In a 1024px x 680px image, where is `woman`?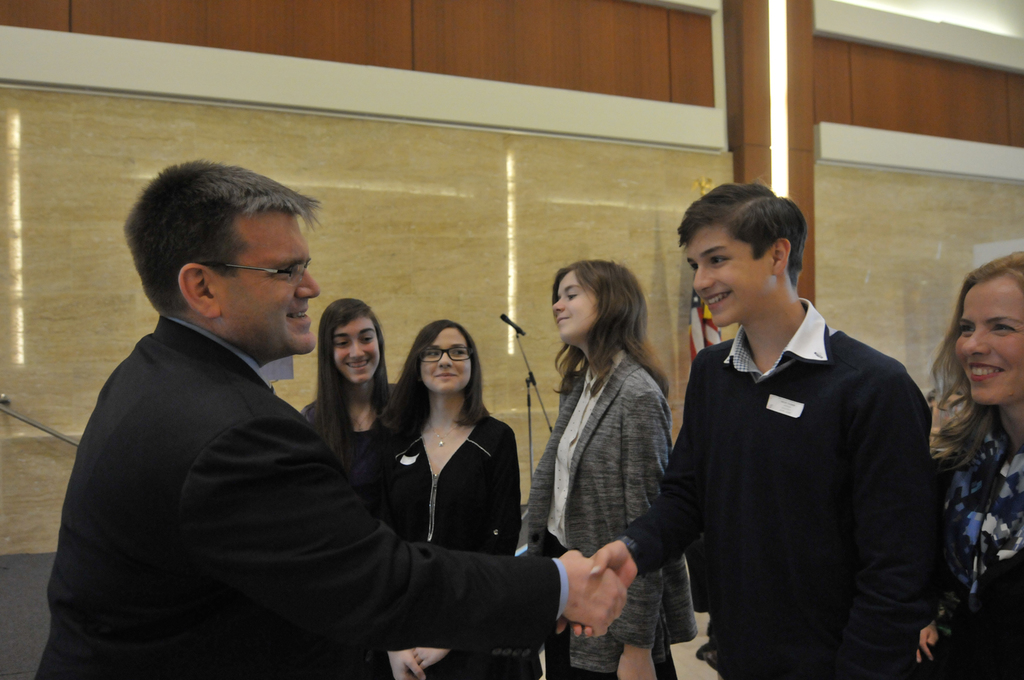
bbox=(382, 314, 520, 594).
